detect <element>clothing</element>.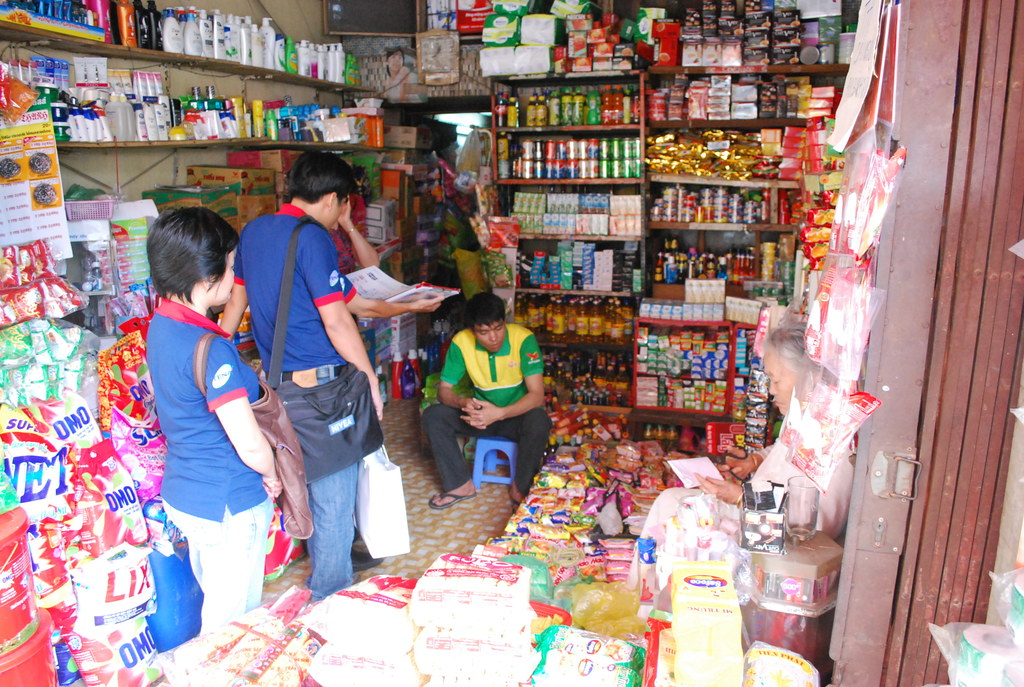
Detected at bbox(340, 272, 357, 306).
